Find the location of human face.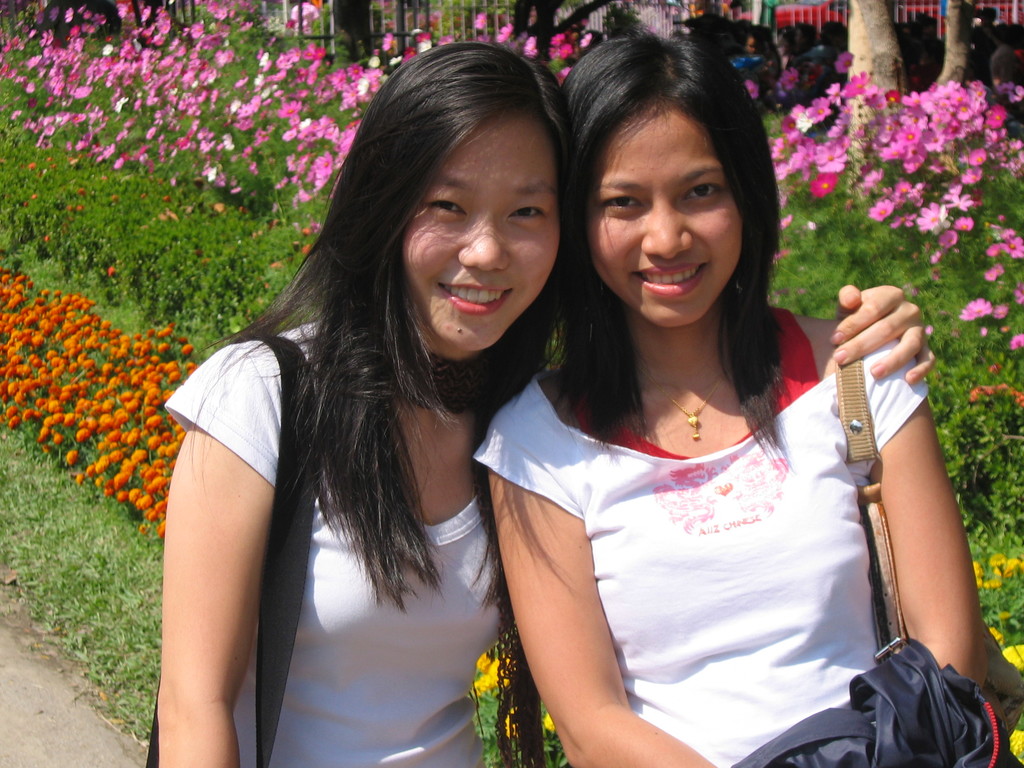
Location: <bbox>587, 108, 742, 328</bbox>.
